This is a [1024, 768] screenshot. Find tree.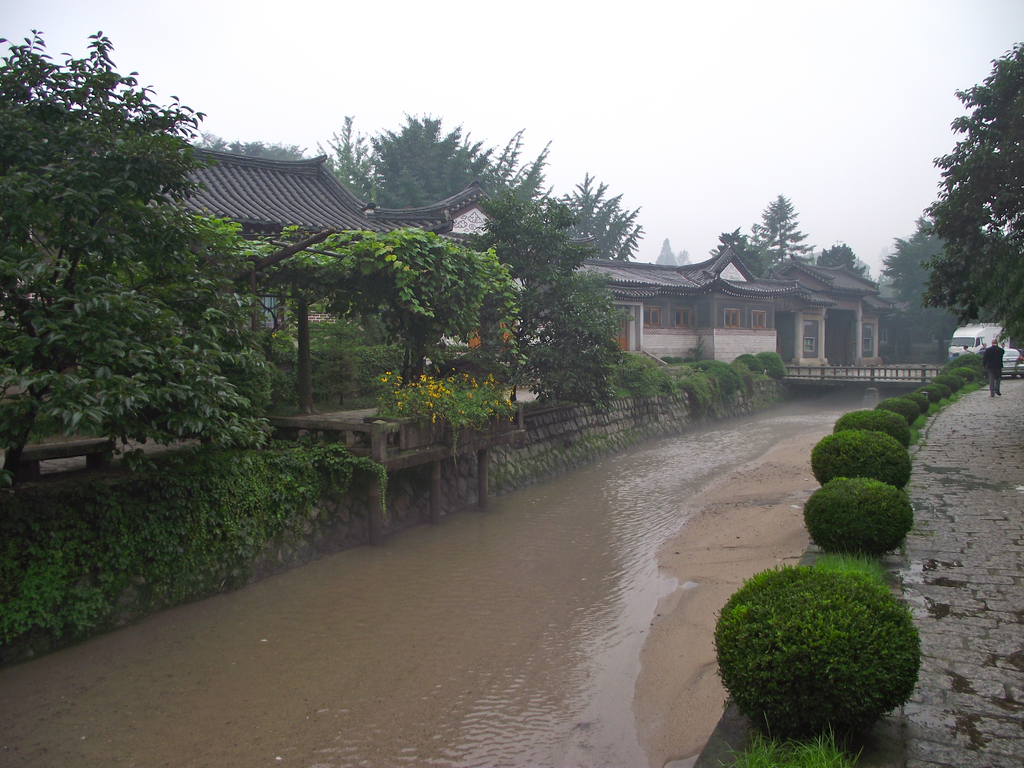
Bounding box: Rect(678, 248, 692, 262).
